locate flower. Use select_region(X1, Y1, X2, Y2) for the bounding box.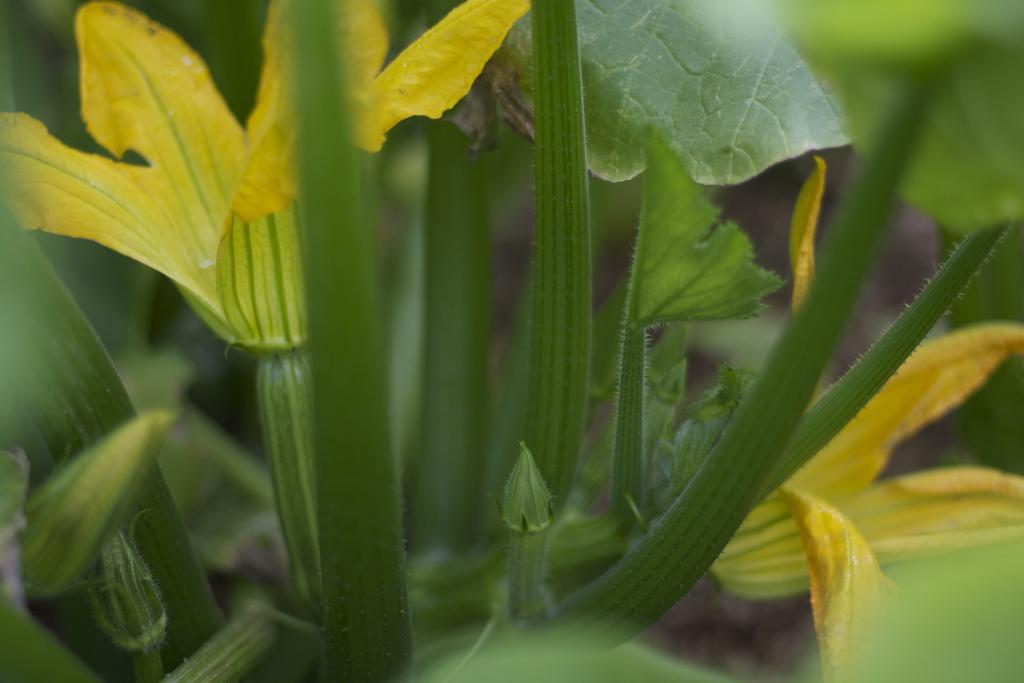
select_region(680, 147, 1023, 682).
